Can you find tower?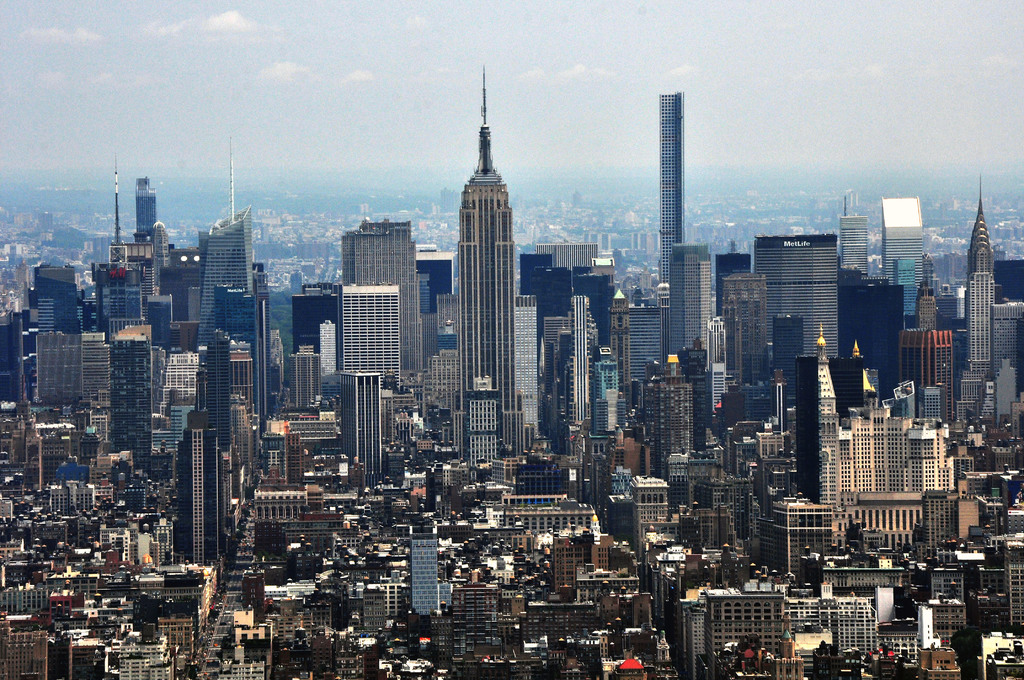
Yes, bounding box: left=834, top=277, right=902, bottom=391.
